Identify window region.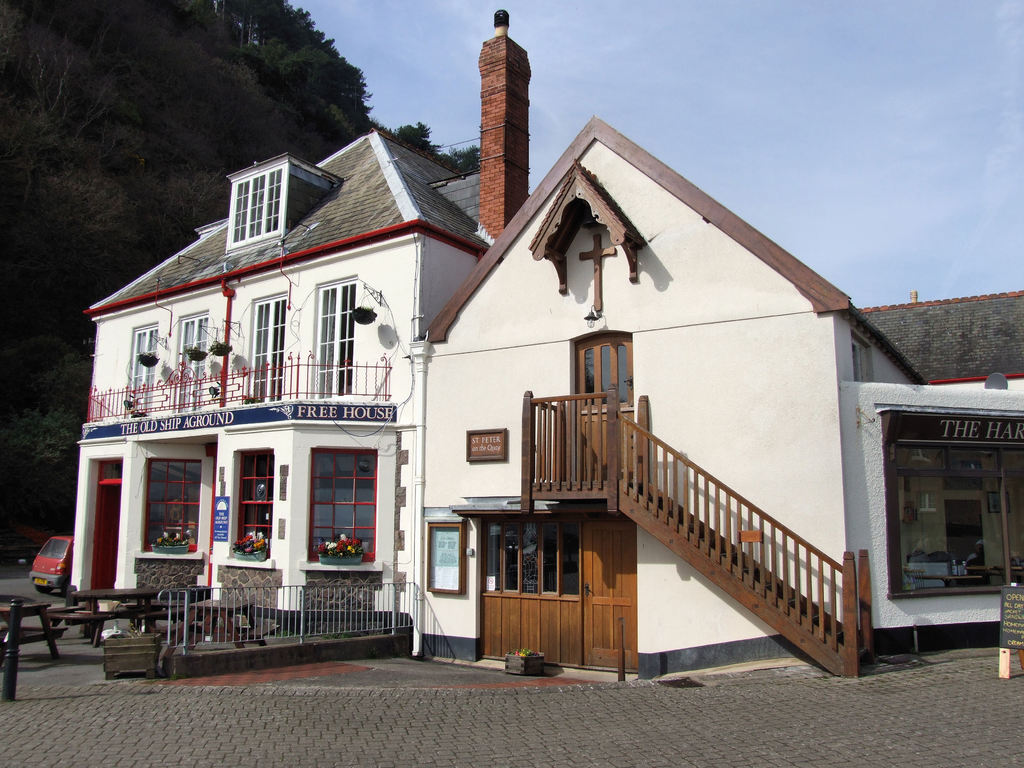
Region: 212,166,292,259.
